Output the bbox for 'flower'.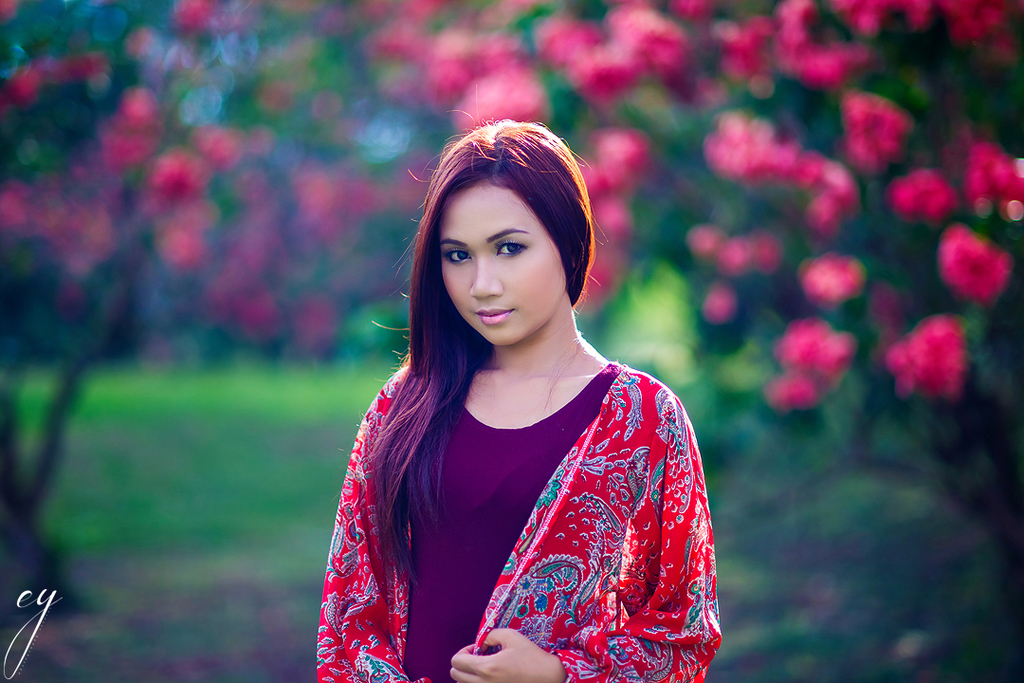
885 305 997 428.
